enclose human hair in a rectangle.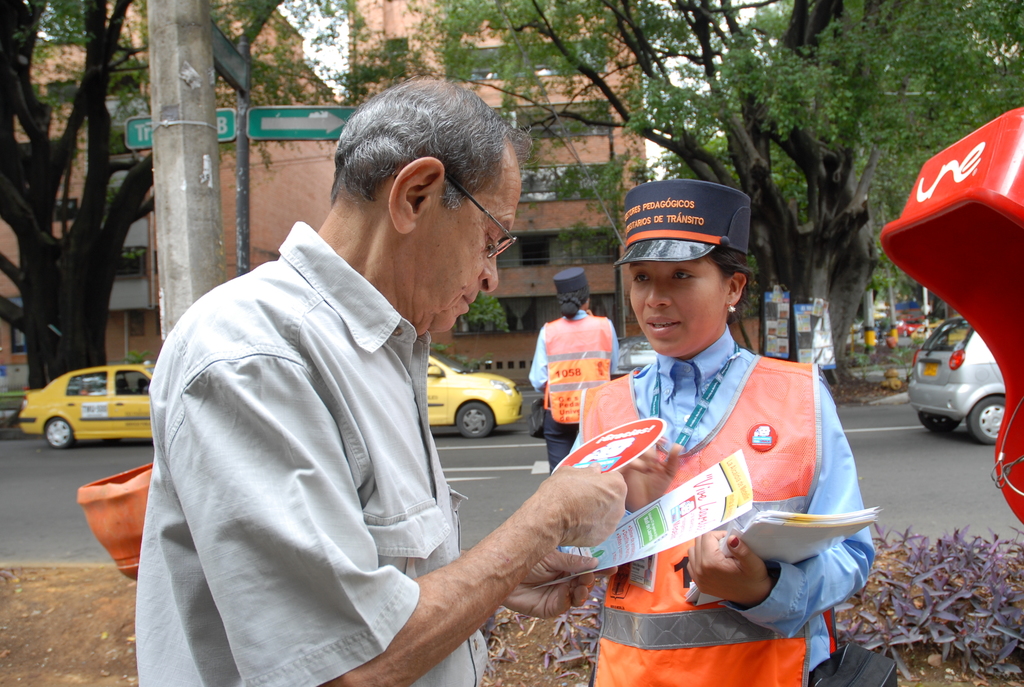
556,287,589,321.
